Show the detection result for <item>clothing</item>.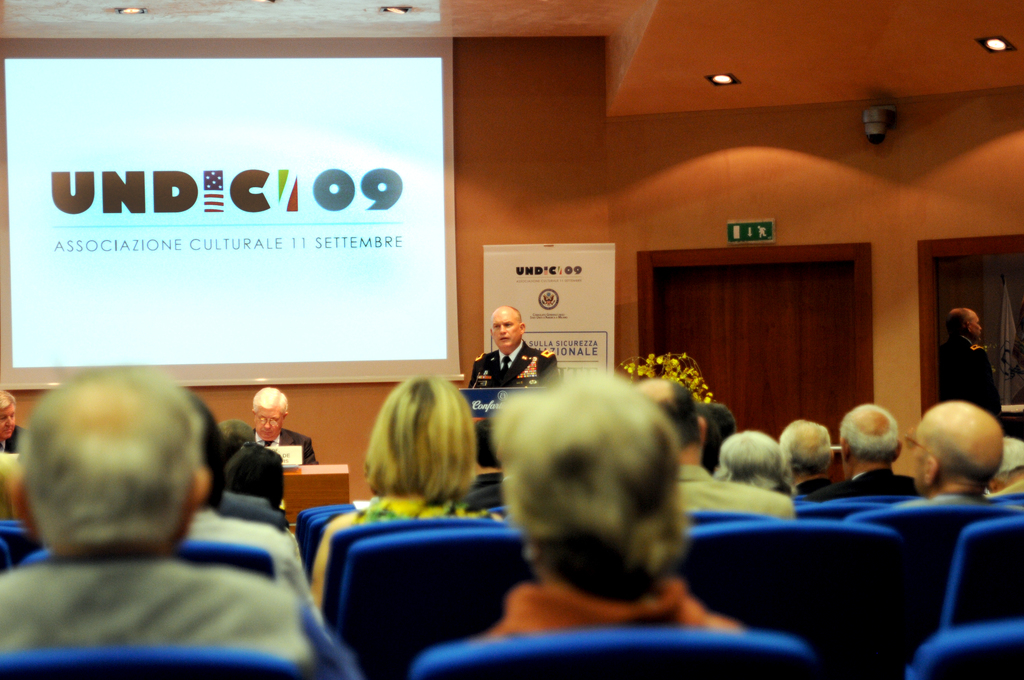
(x1=481, y1=574, x2=745, y2=642).
